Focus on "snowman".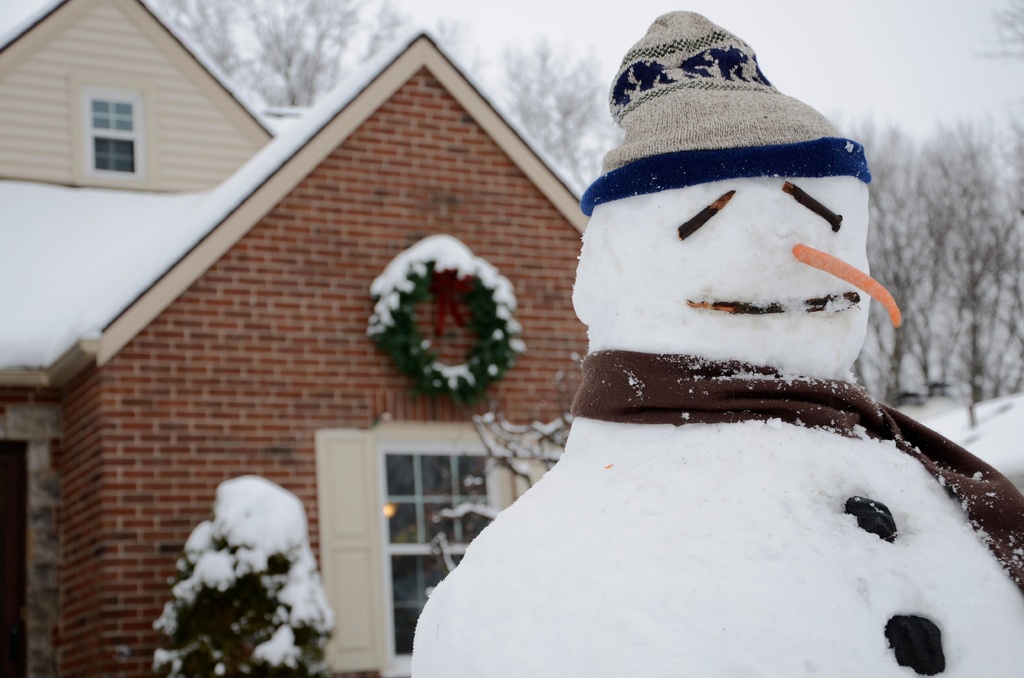
Focused at 411, 11, 1023, 677.
